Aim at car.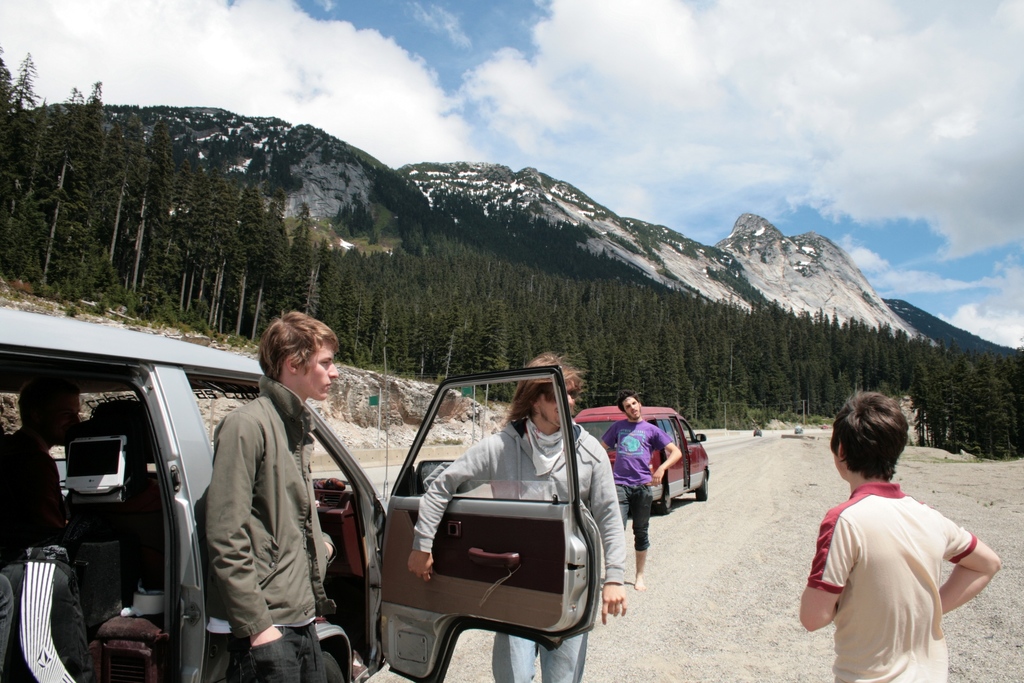
Aimed at locate(562, 404, 712, 520).
